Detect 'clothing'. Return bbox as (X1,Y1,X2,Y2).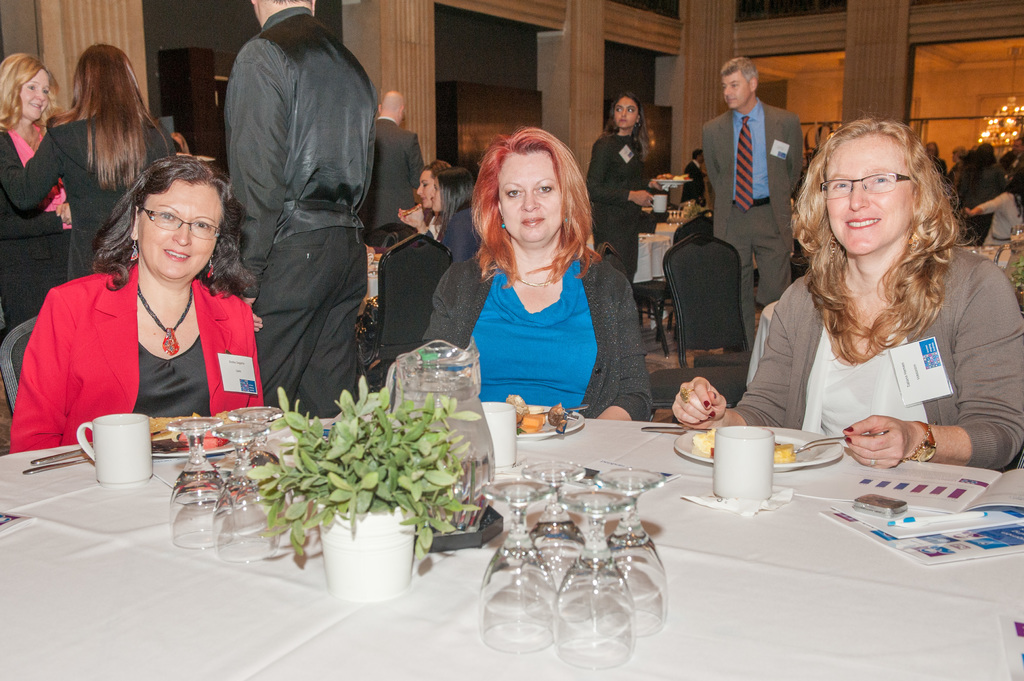
(220,2,377,413).
